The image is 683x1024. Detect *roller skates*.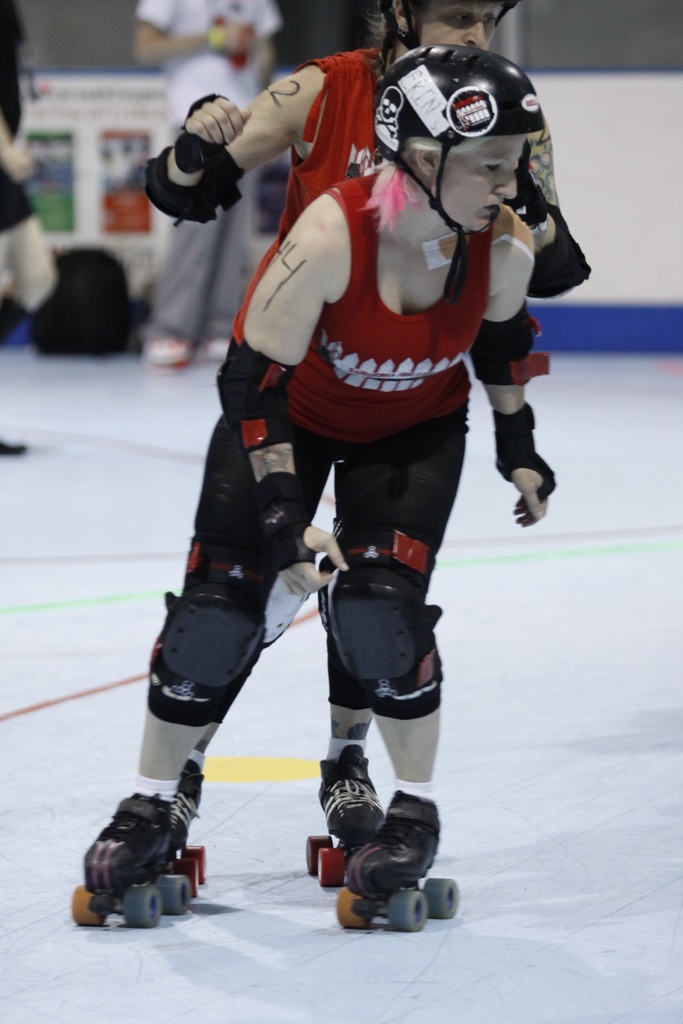
Detection: x1=170, y1=760, x2=210, y2=890.
